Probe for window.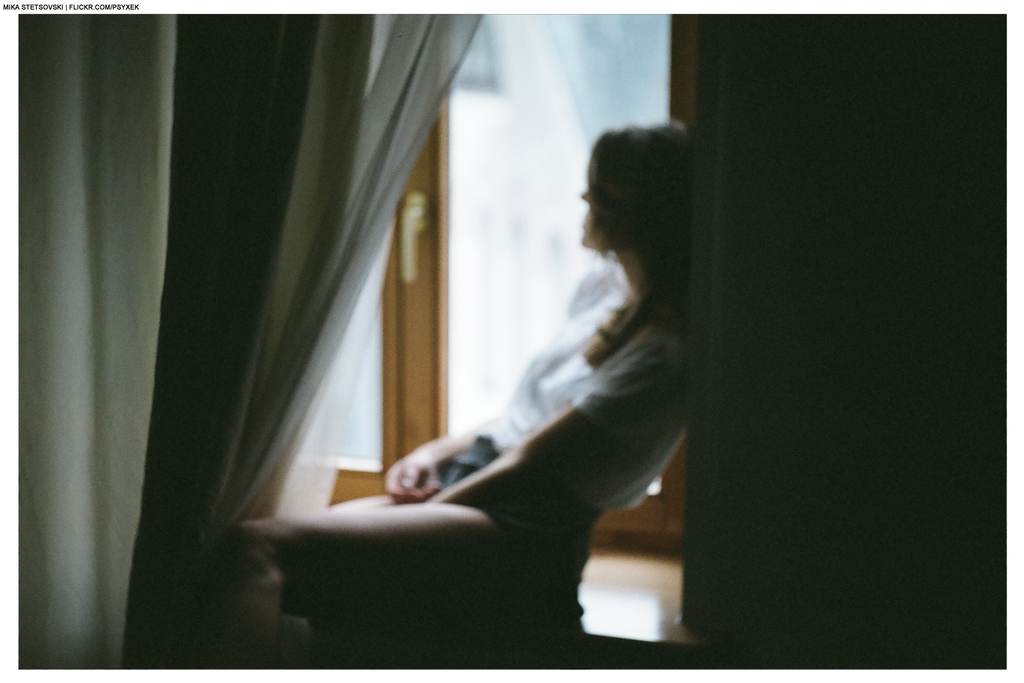
Probe result: [300,15,666,485].
